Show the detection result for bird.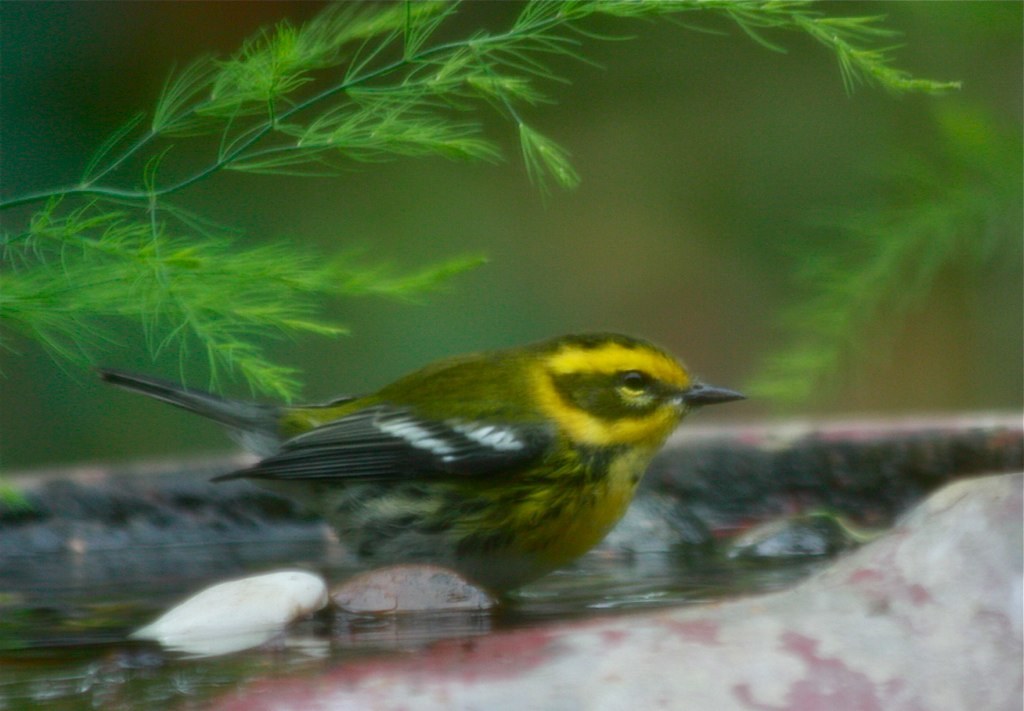
select_region(76, 337, 767, 631).
